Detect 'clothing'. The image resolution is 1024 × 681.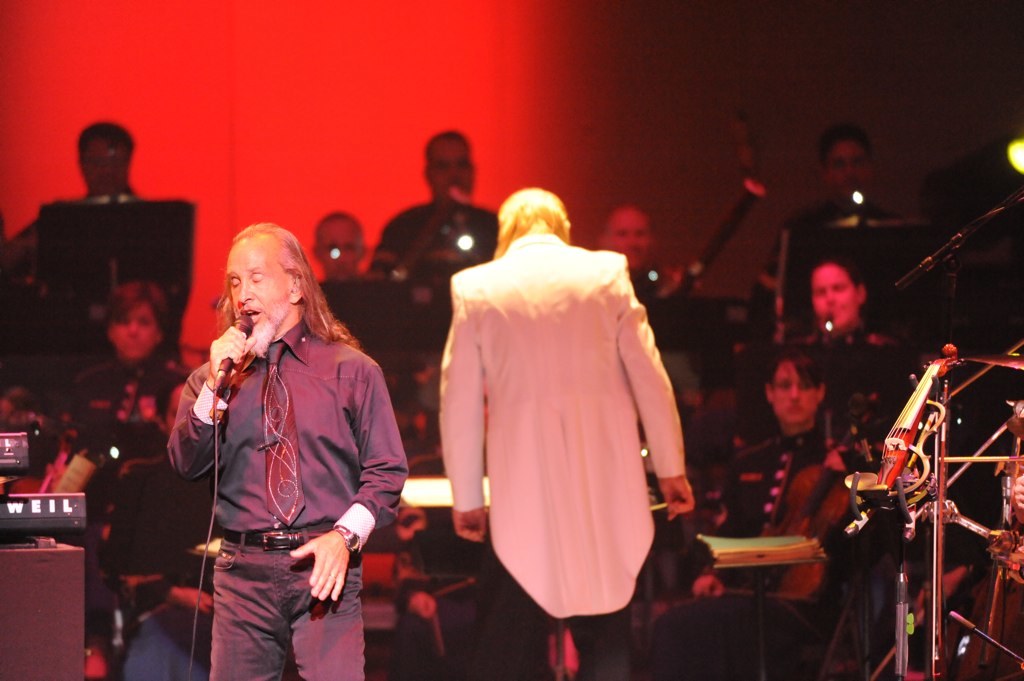
detection(76, 362, 201, 511).
